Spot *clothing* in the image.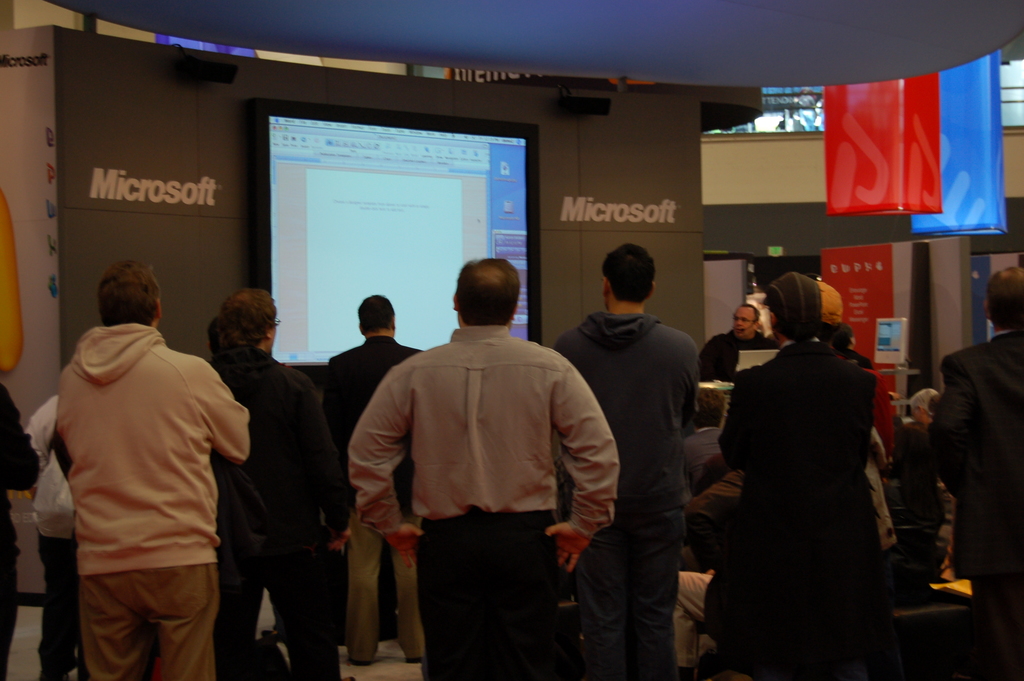
*clothing* found at <region>706, 295, 924, 660</region>.
